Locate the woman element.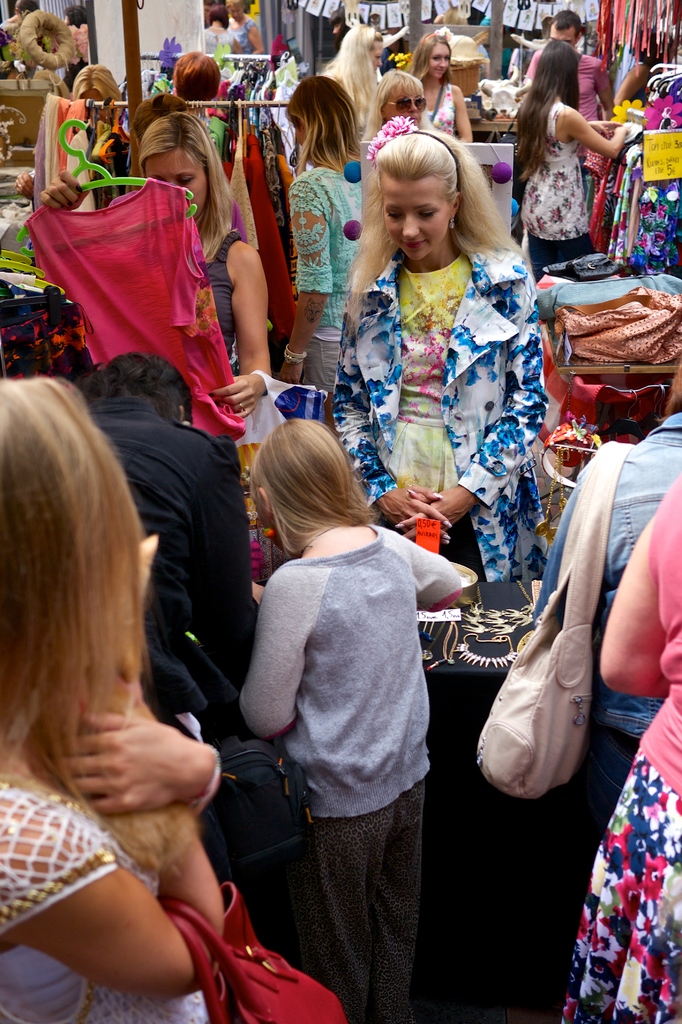
Element bbox: left=317, top=23, right=383, bottom=139.
